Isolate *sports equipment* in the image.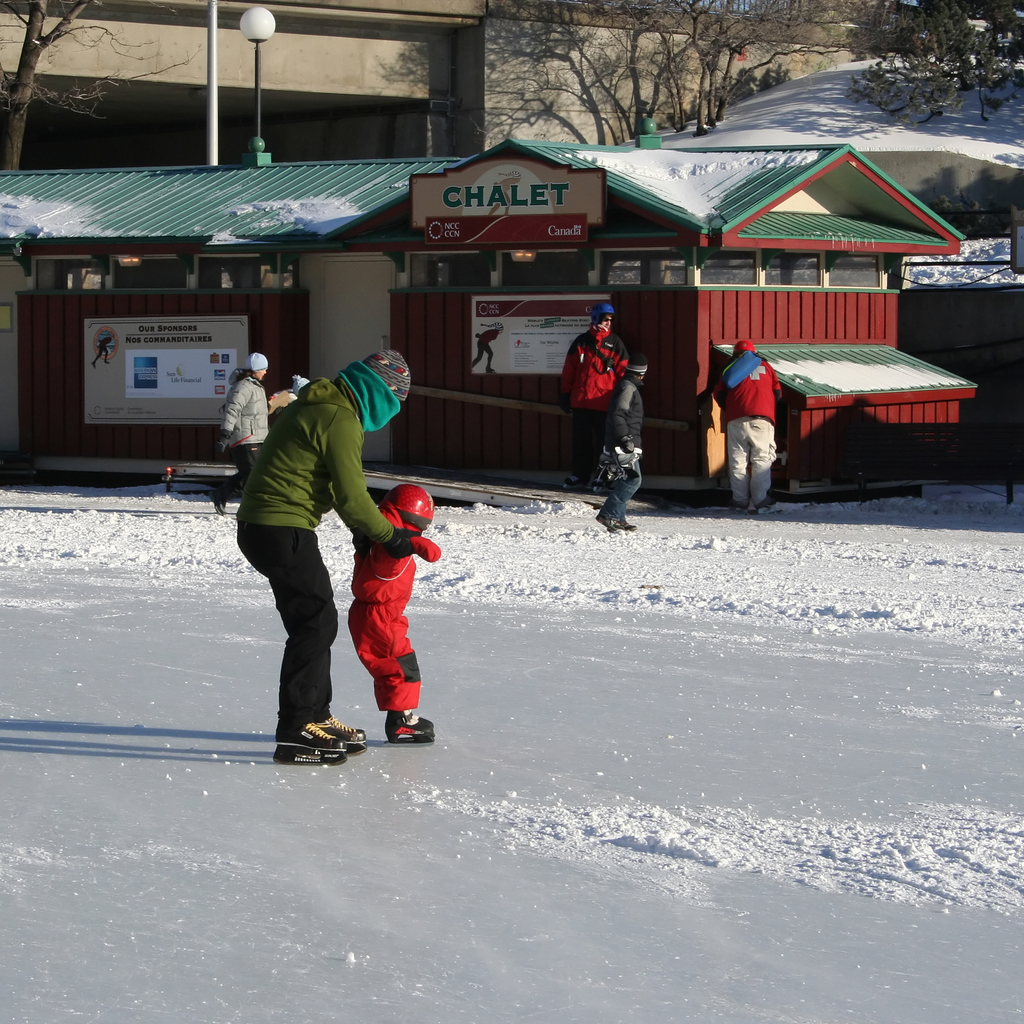
Isolated region: 385 710 436 739.
